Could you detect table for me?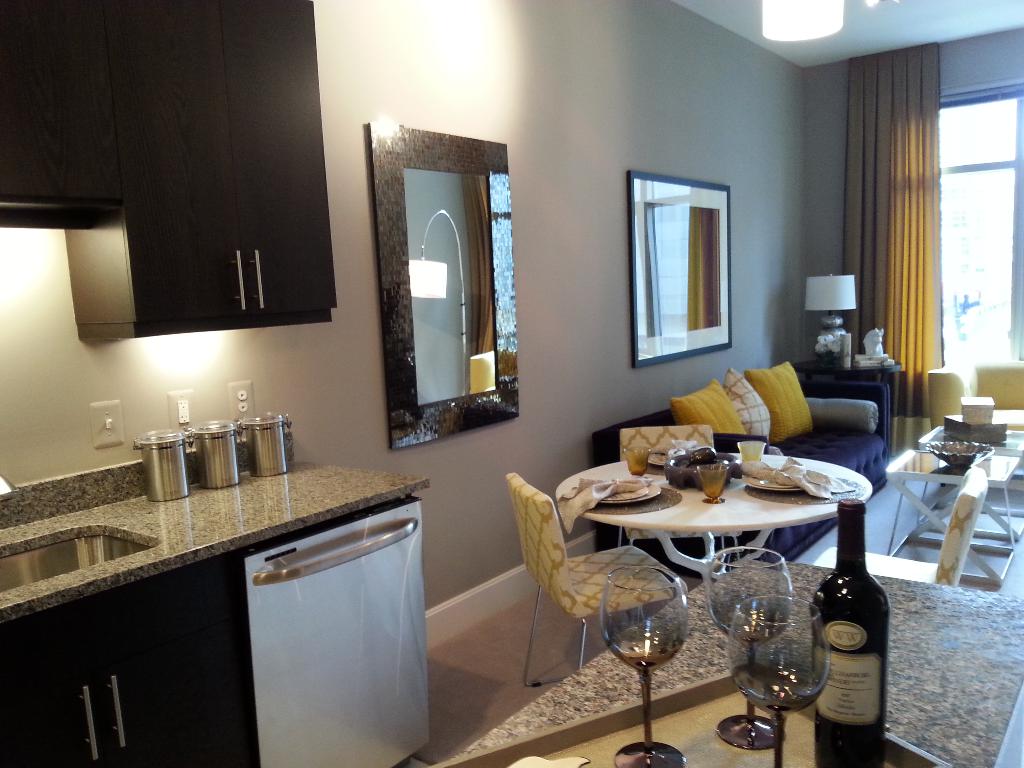
Detection result: {"left": 554, "top": 451, "right": 872, "bottom": 580}.
